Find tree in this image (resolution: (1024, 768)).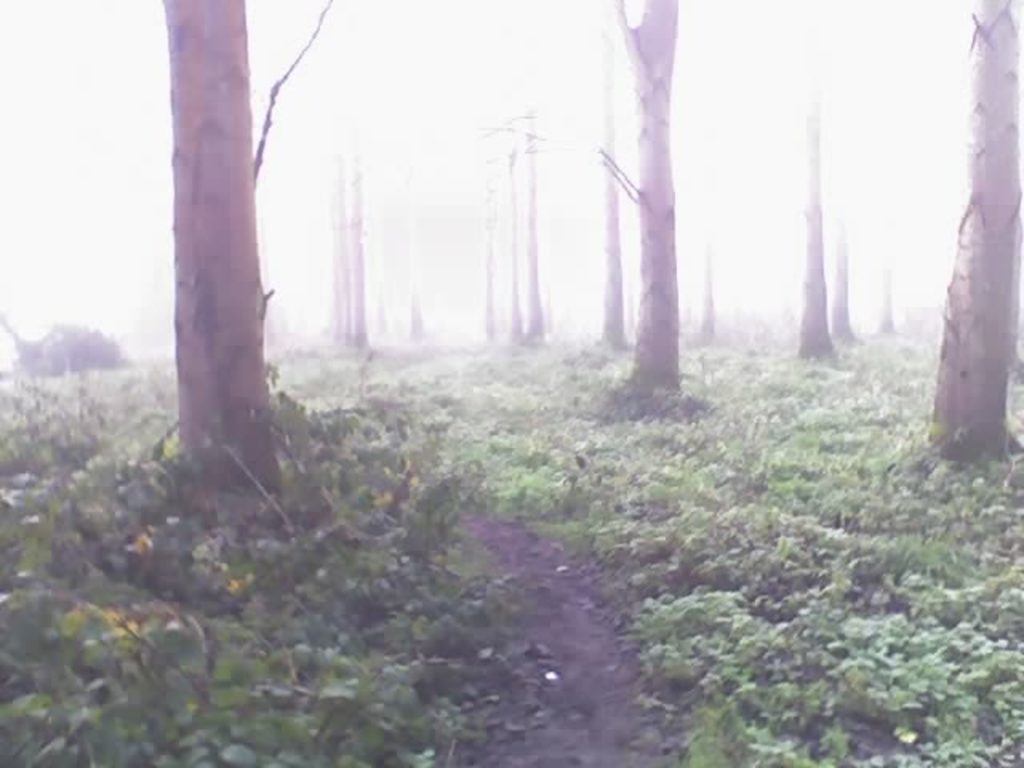
587/0/685/387.
